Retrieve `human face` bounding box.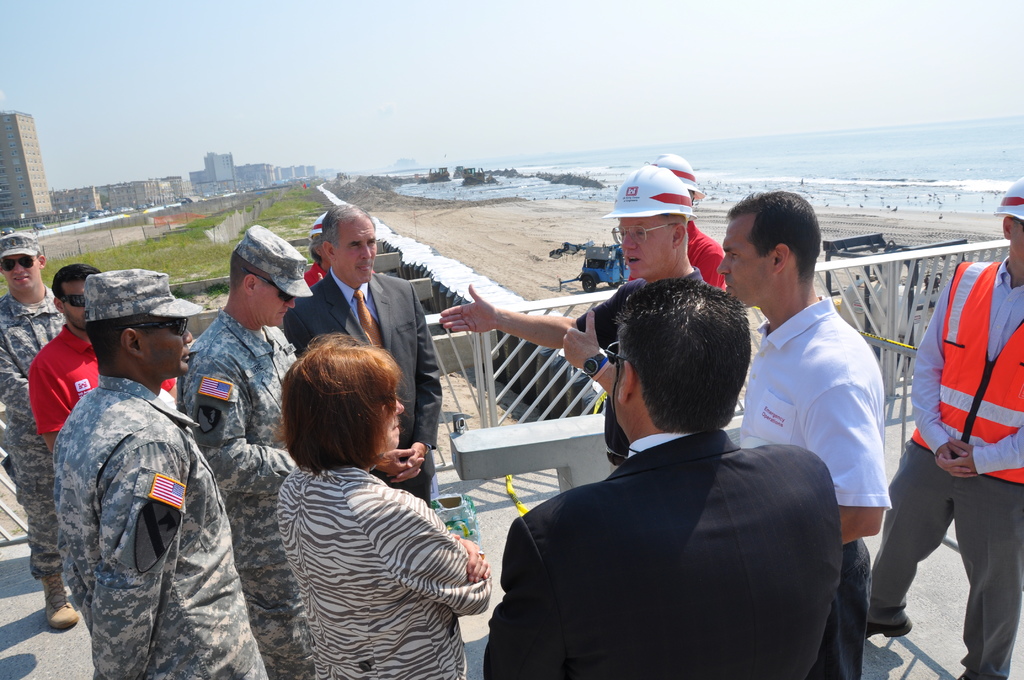
Bounding box: box(339, 219, 377, 284).
